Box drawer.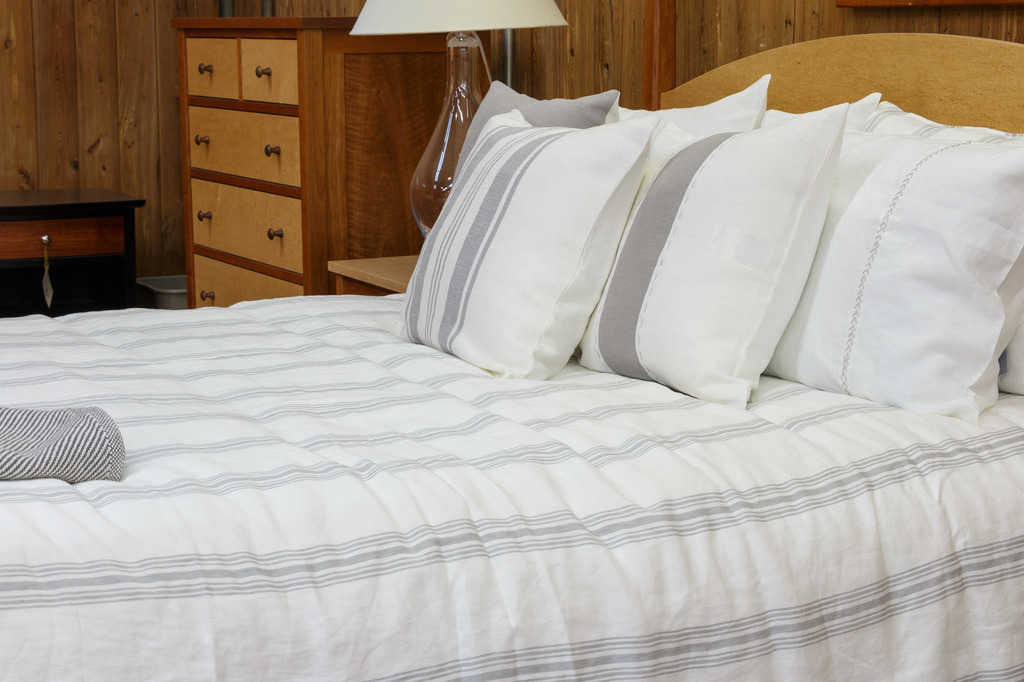
x1=239, y1=36, x2=300, y2=107.
